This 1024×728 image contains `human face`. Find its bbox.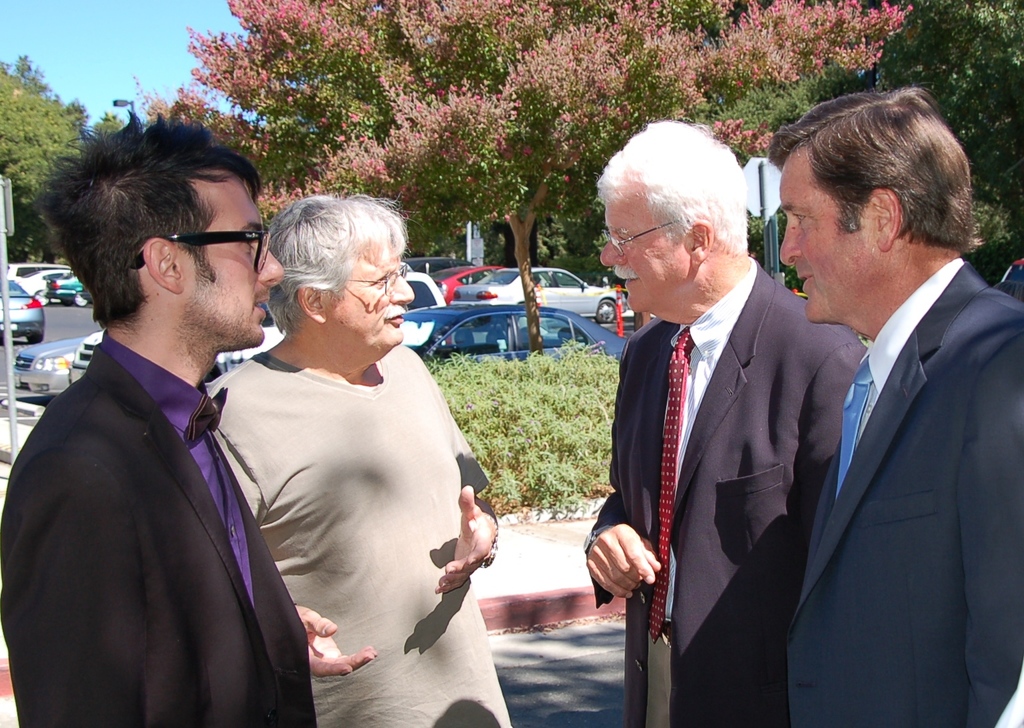
777:145:881:324.
